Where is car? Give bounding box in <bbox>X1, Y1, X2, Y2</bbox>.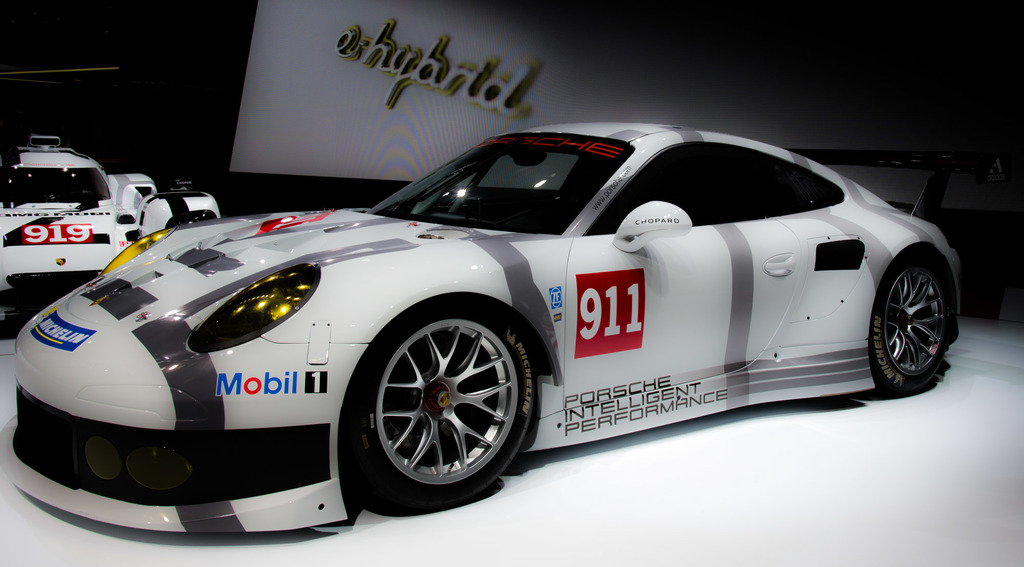
<bbox>0, 136, 216, 324</bbox>.
